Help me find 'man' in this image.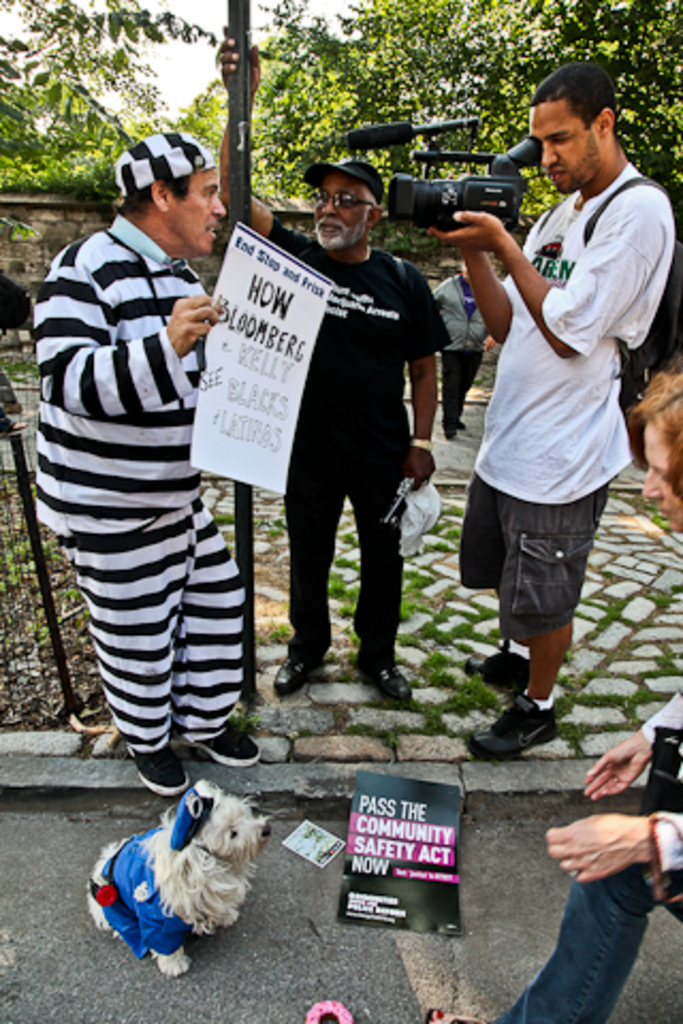
Found it: detection(418, 256, 495, 435).
